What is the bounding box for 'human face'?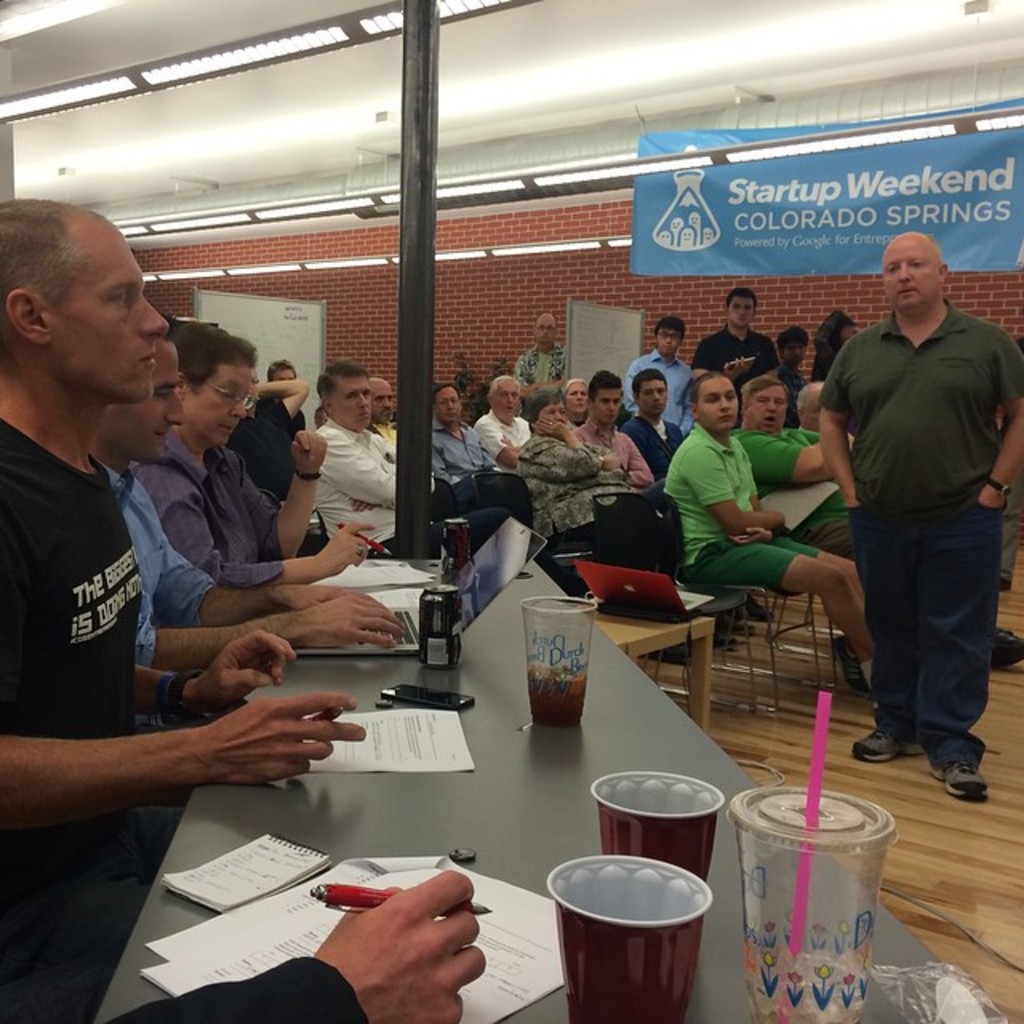
bbox=[563, 382, 586, 413].
